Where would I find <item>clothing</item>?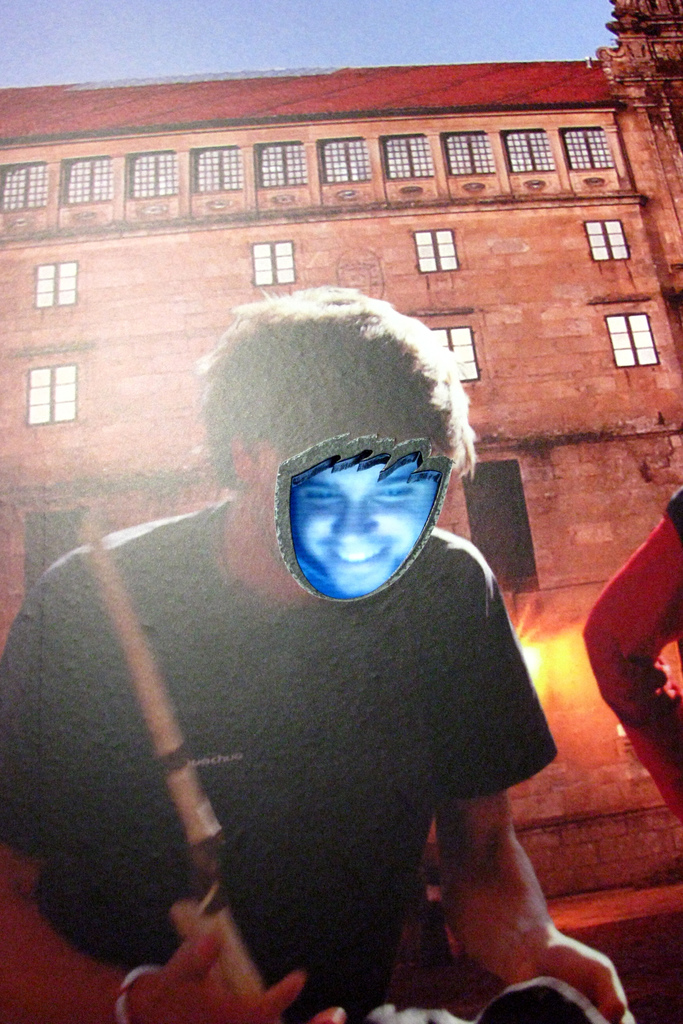
At 577/484/682/815.
